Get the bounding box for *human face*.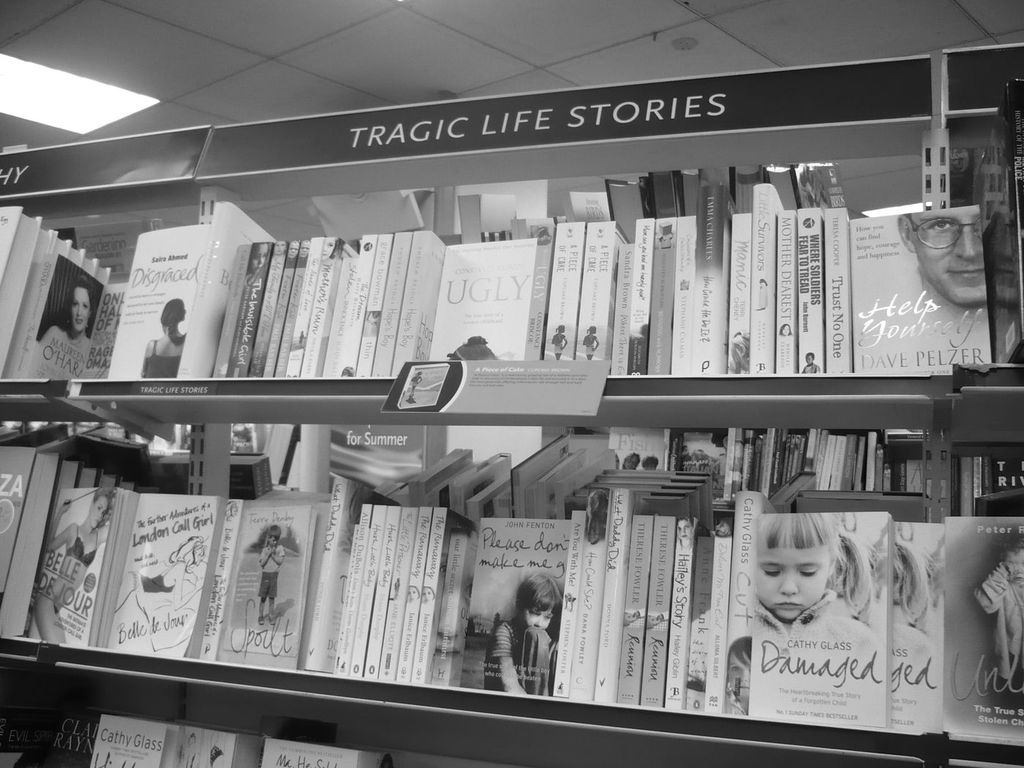
<box>908,207,992,306</box>.
